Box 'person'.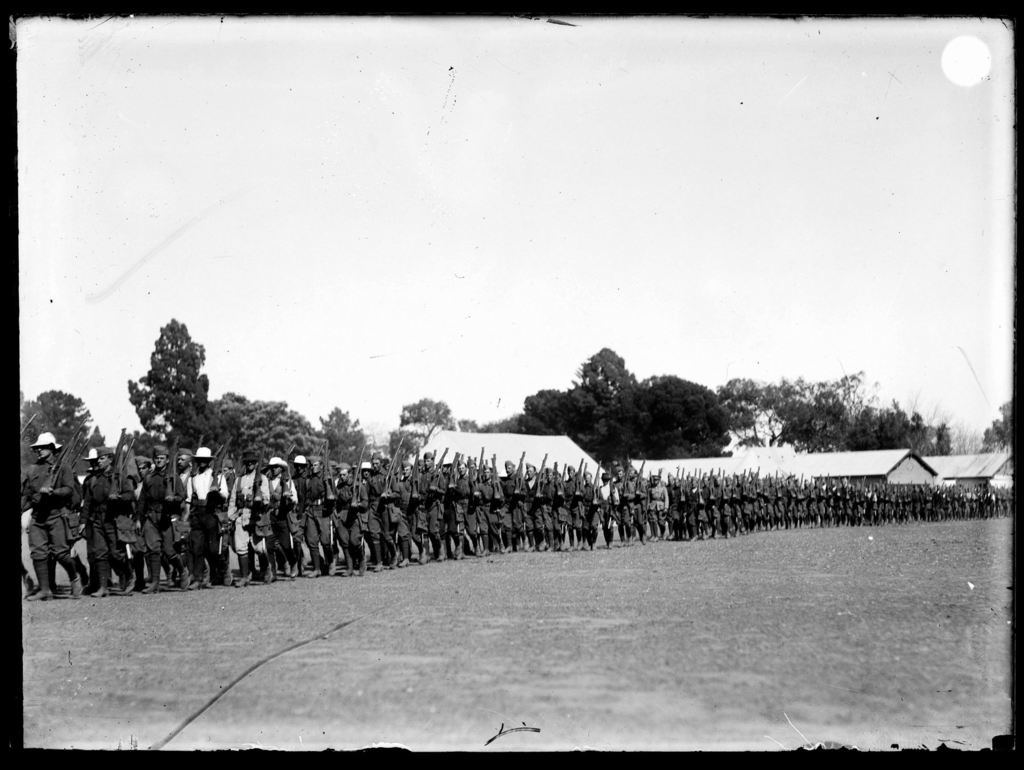
347:462:385:571.
